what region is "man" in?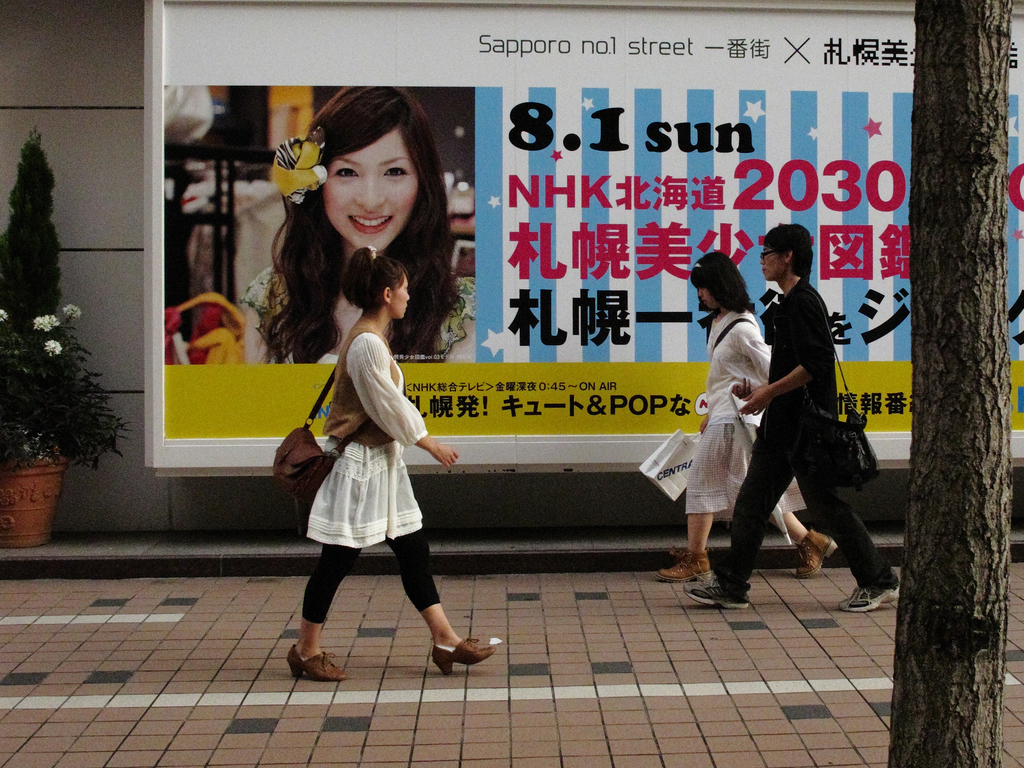
[714,227,871,613].
